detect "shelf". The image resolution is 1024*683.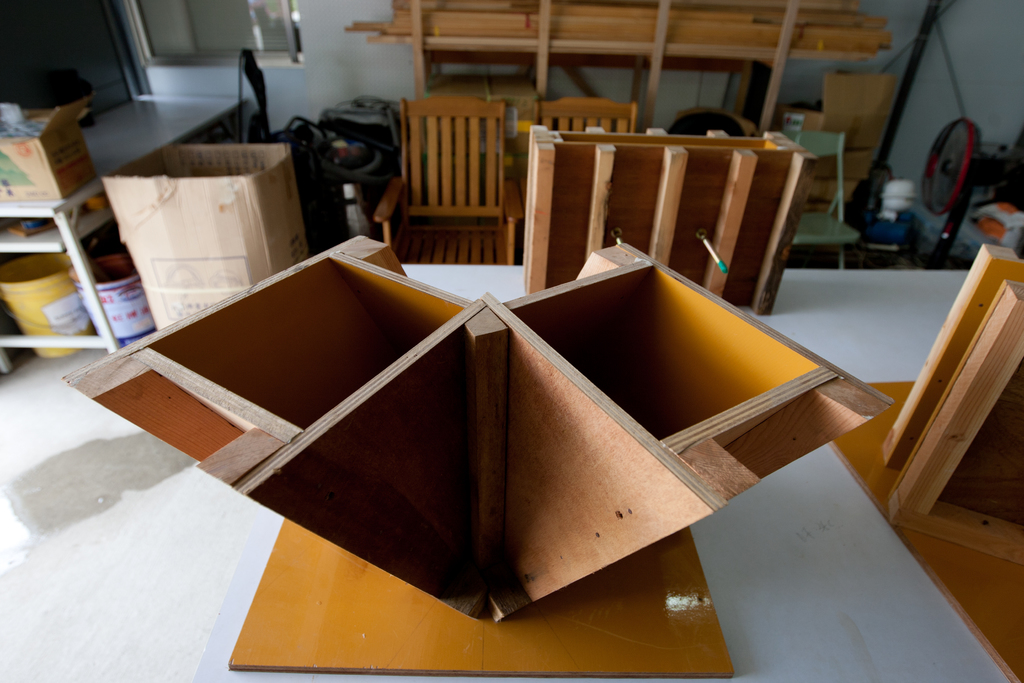
424:54:536:144.
